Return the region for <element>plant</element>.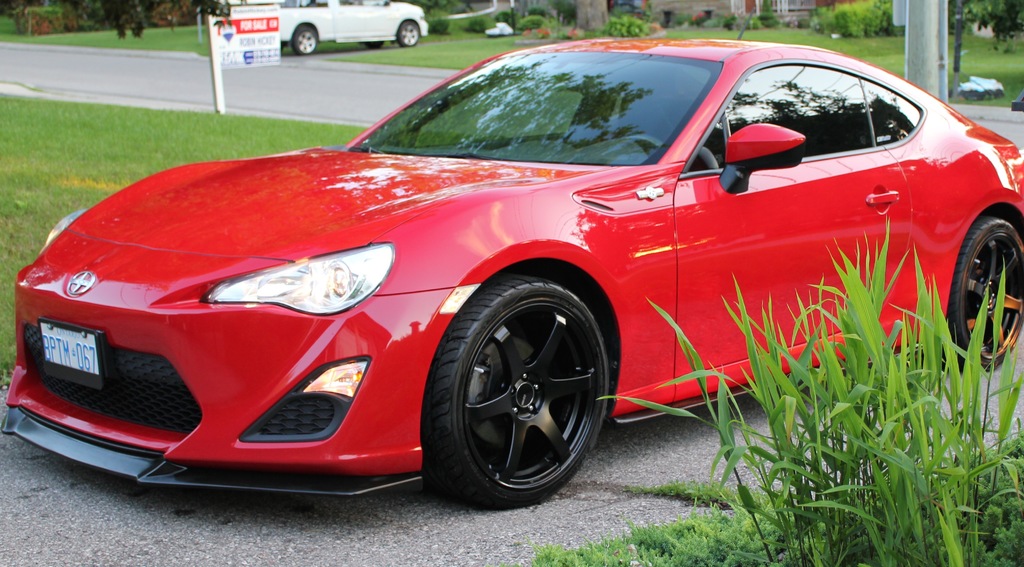
select_region(806, 0, 896, 43).
